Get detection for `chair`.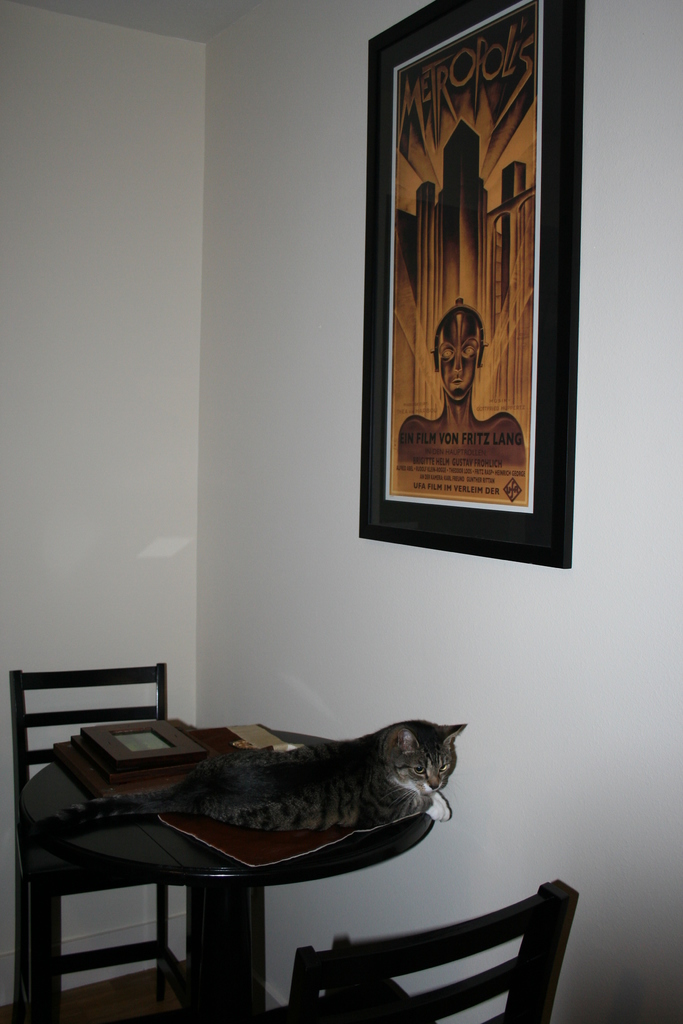
Detection: 272 889 575 1023.
